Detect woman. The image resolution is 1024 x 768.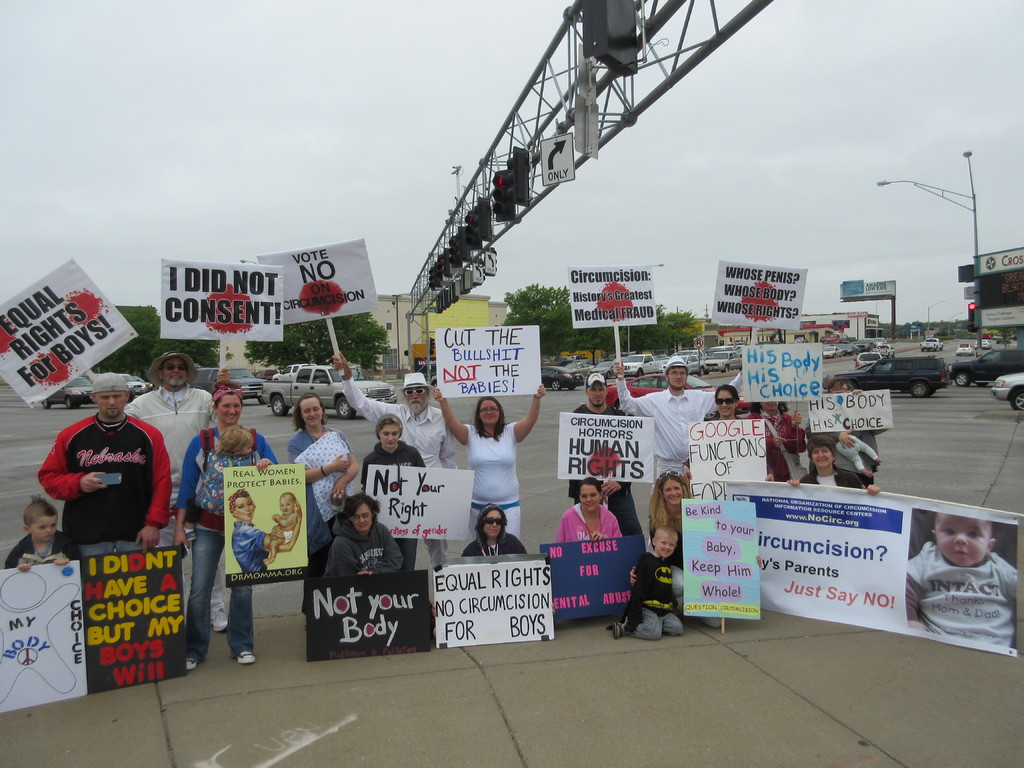
[left=285, top=389, right=357, bottom=557].
